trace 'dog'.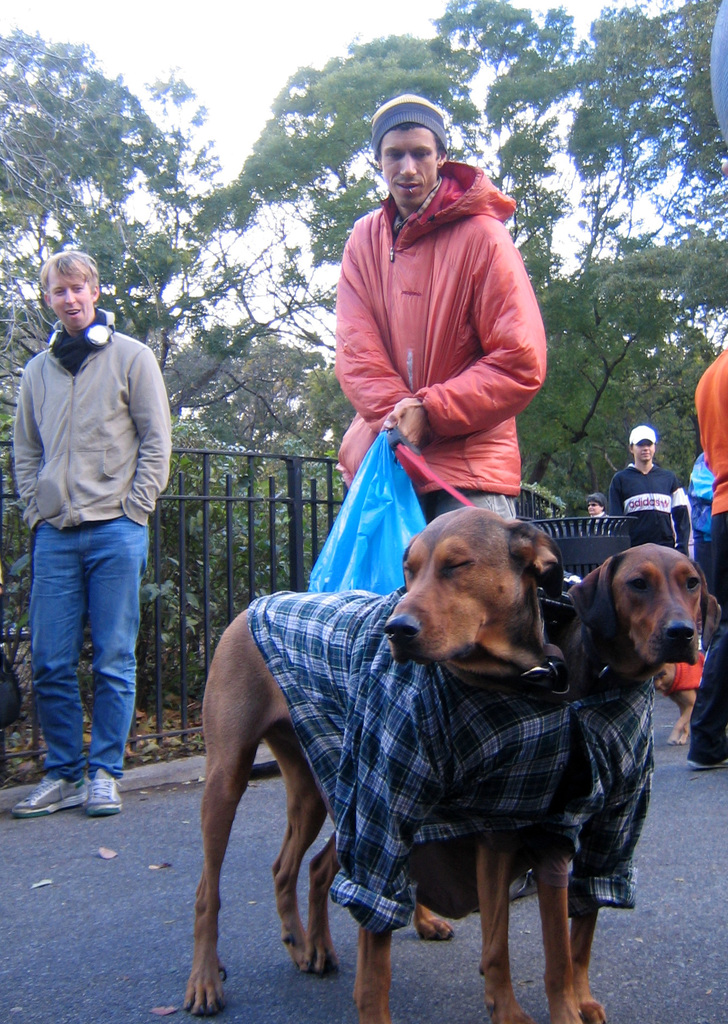
Traced to BBox(181, 508, 584, 1023).
